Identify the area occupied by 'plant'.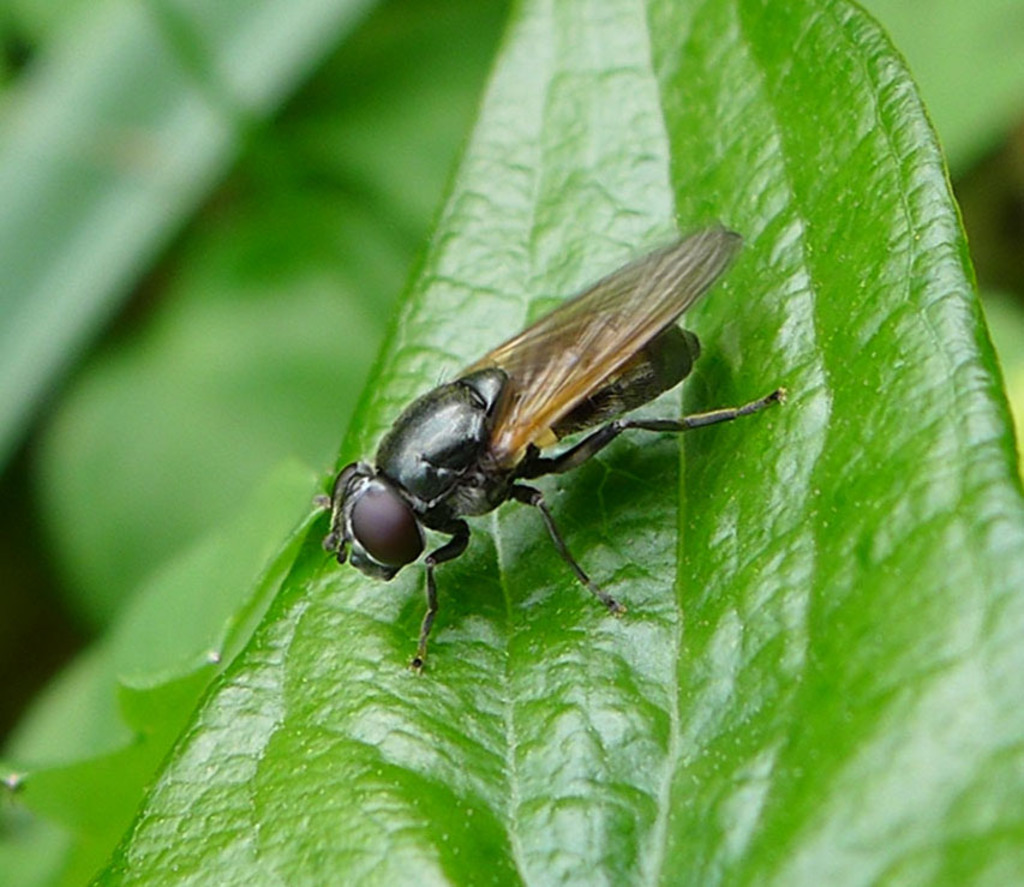
Area: 0, 0, 1023, 886.
